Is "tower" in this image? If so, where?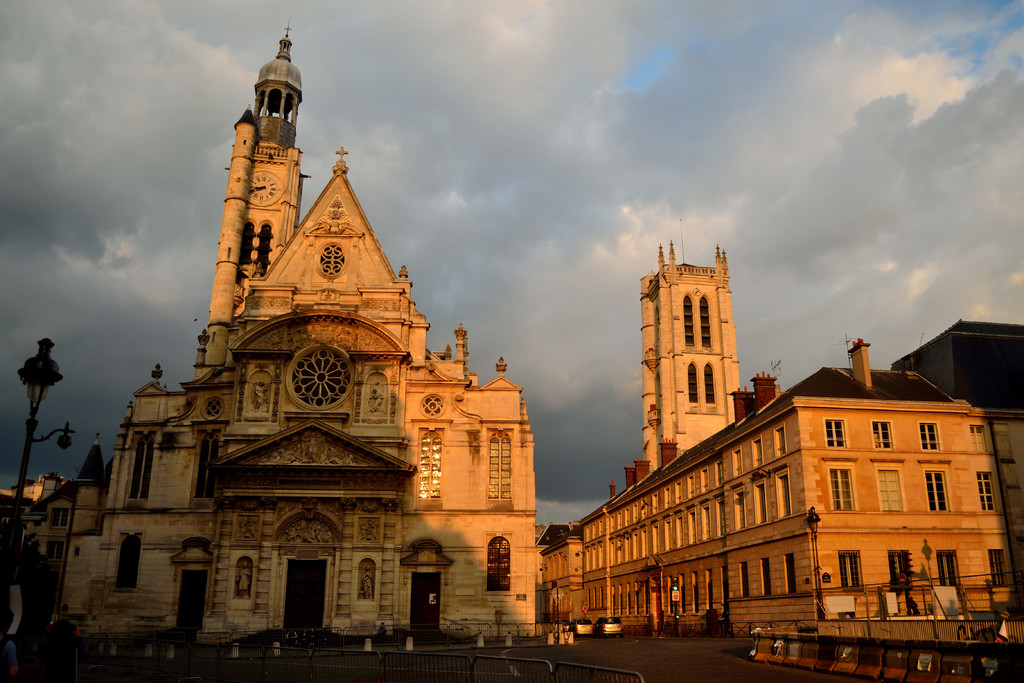
Yes, at {"left": 237, "top": 24, "right": 309, "bottom": 308}.
